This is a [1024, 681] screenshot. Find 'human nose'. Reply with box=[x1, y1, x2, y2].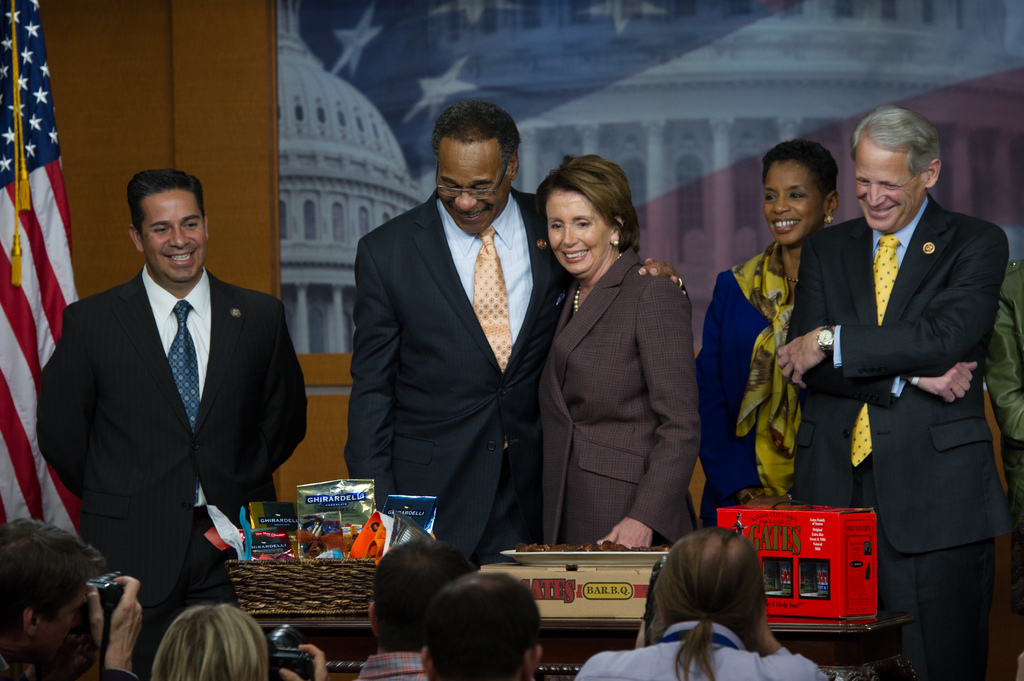
box=[772, 194, 790, 212].
